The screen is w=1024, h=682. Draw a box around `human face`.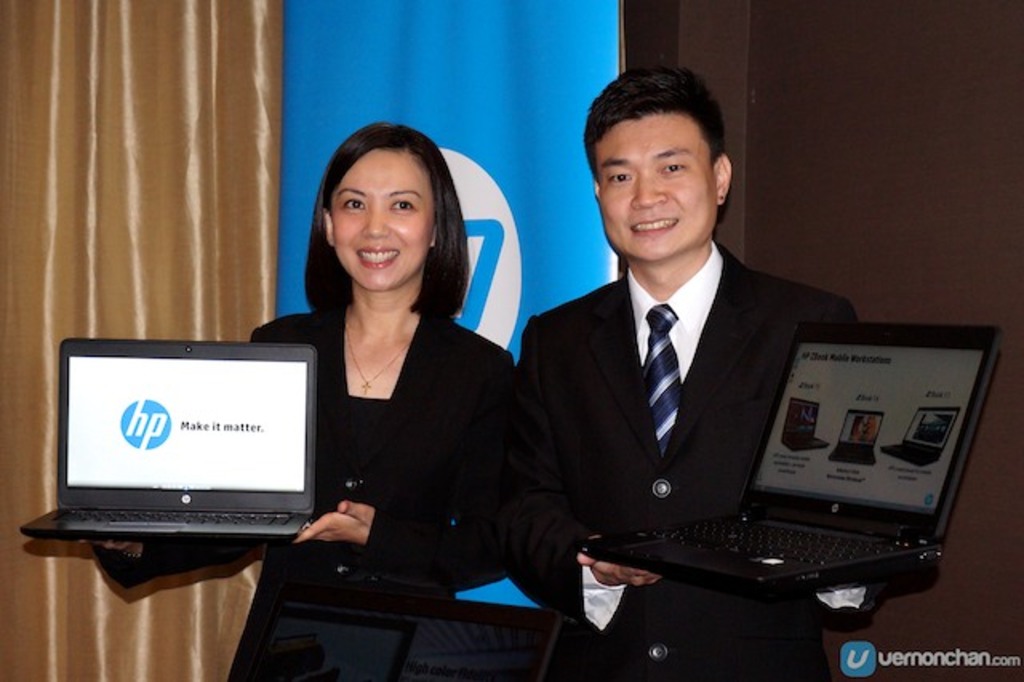
bbox=(333, 147, 432, 299).
